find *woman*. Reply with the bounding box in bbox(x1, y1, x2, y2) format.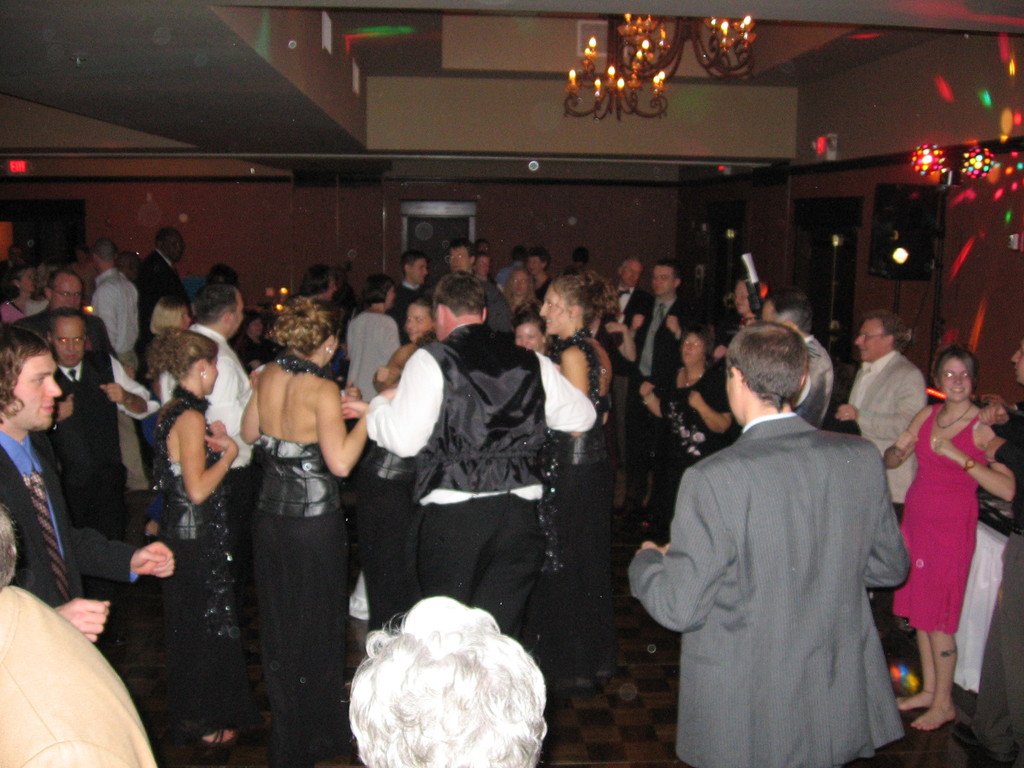
bbox(141, 324, 232, 745).
